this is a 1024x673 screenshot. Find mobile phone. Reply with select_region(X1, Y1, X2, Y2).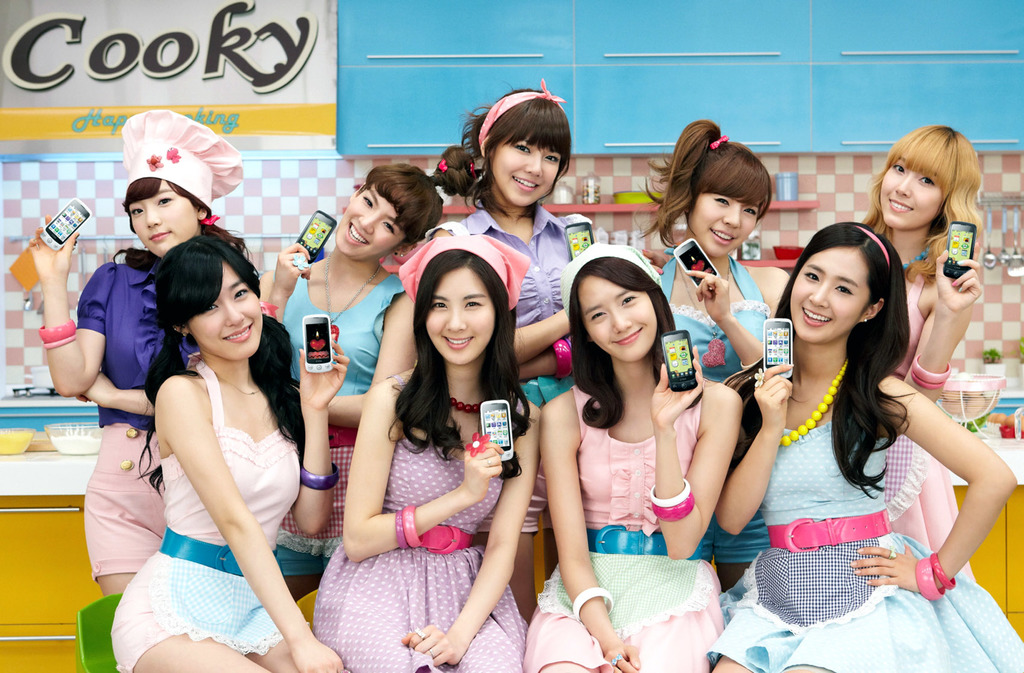
select_region(36, 198, 89, 250).
